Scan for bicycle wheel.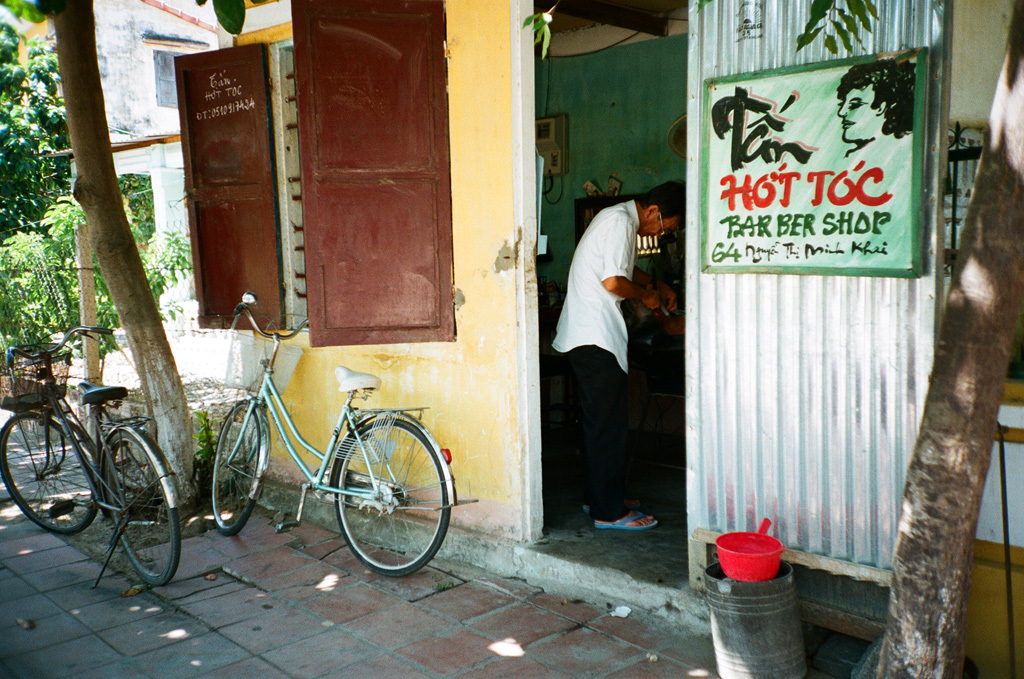
Scan result: left=337, top=408, right=454, bottom=580.
